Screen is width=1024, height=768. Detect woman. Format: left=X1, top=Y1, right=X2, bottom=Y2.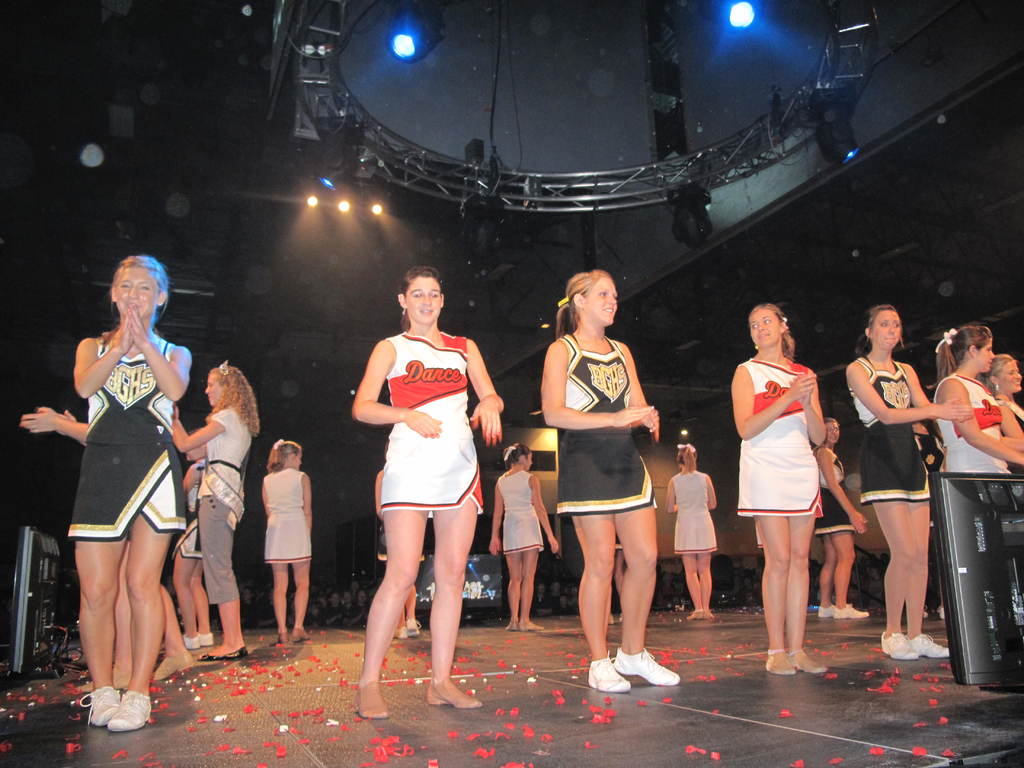
left=932, top=324, right=1023, bottom=472.
